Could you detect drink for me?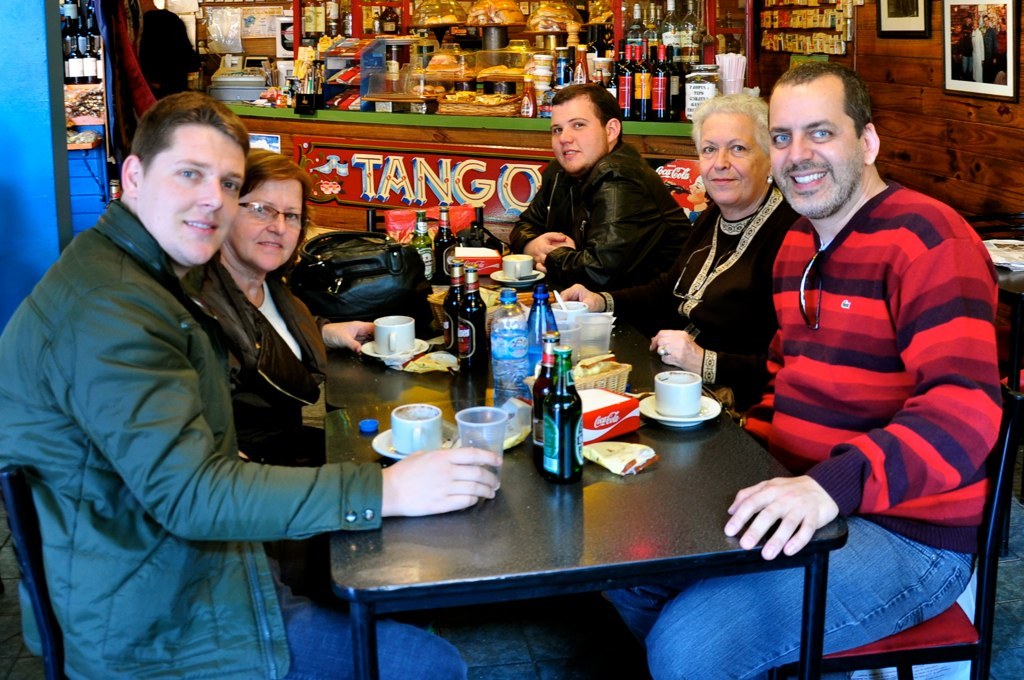
Detection result: <box>683,63,724,125</box>.
